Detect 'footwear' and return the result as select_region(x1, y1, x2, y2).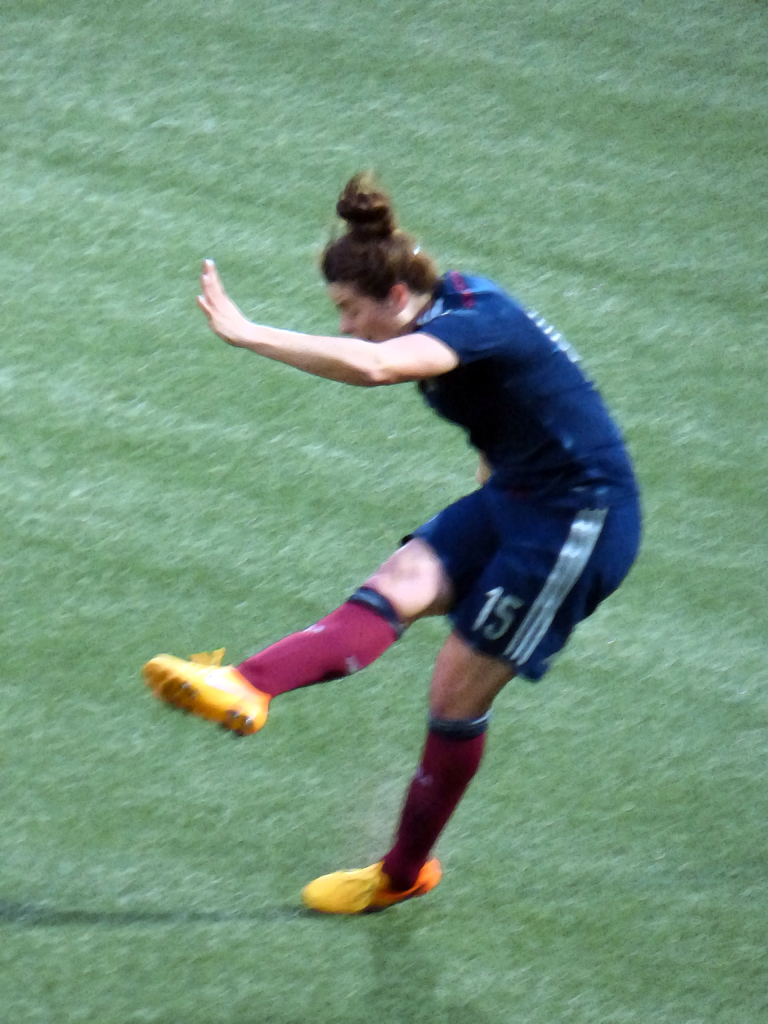
select_region(143, 652, 267, 732).
